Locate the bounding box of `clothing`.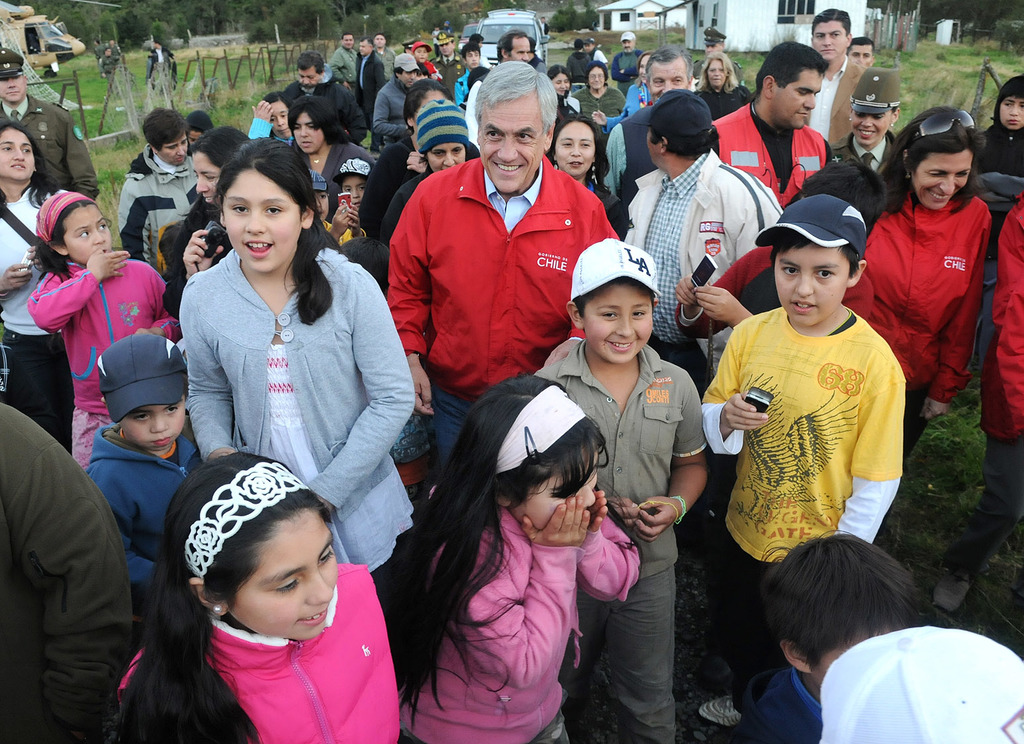
Bounding box: detection(0, 408, 130, 743).
